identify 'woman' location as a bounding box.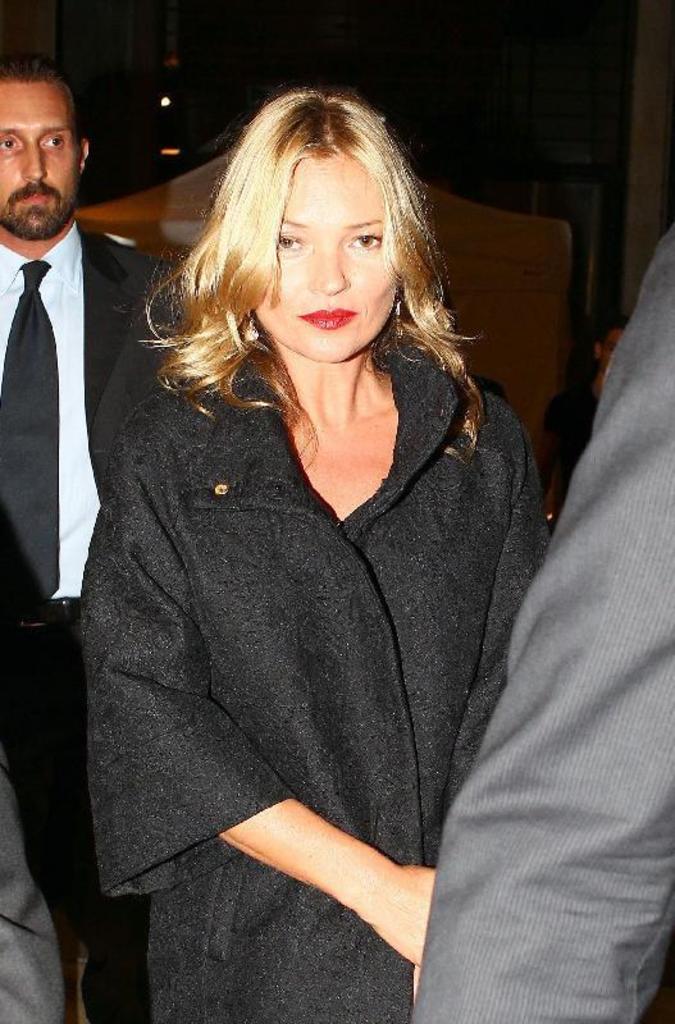
bbox=[28, 86, 584, 1001].
